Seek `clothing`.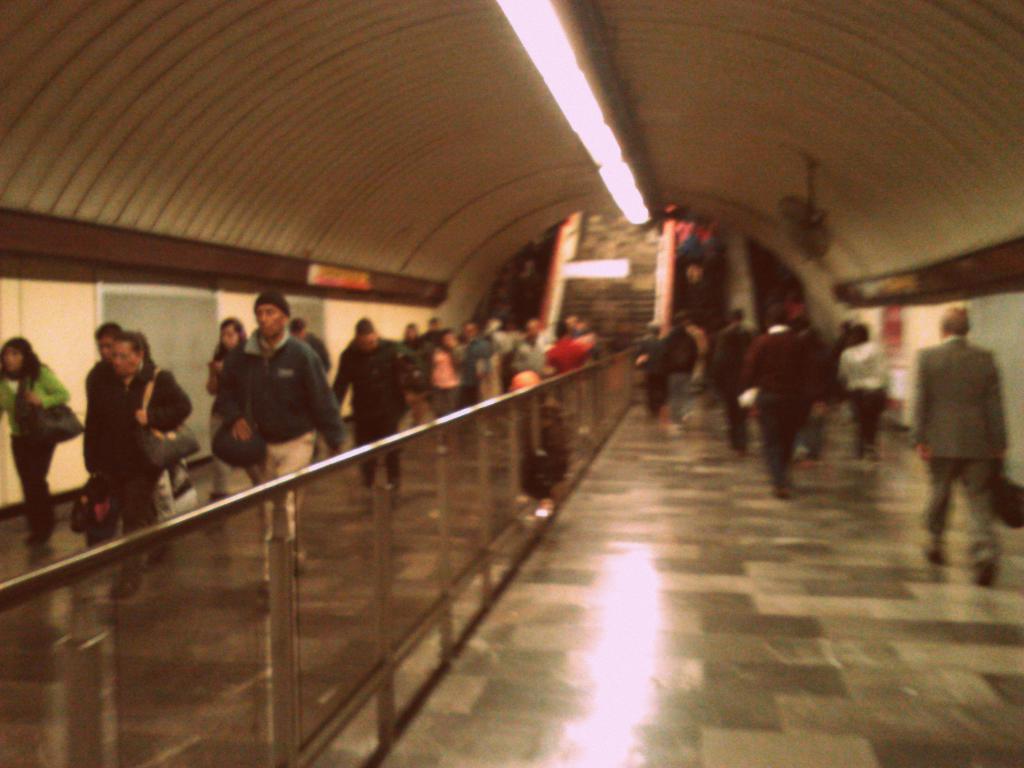
bbox=[666, 327, 705, 426].
